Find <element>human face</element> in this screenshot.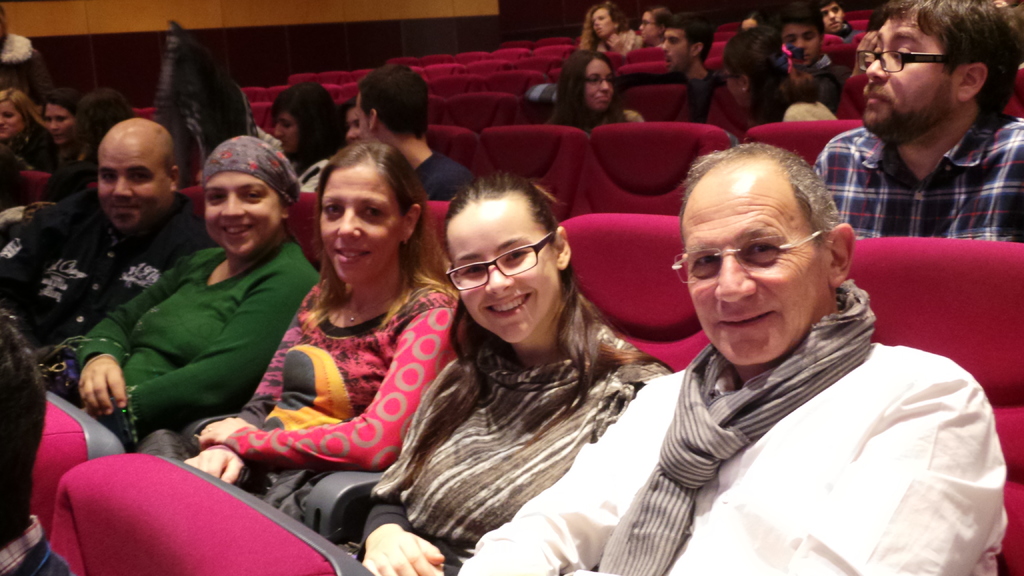
The bounding box for <element>human face</element> is 782:27:824:68.
